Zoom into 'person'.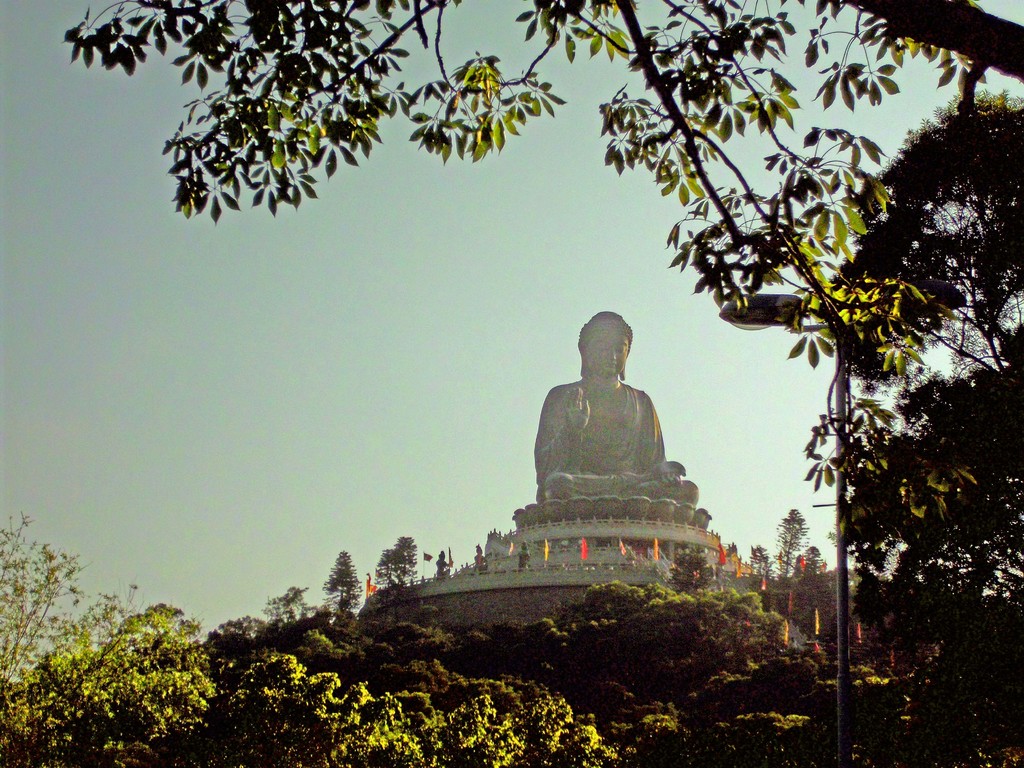
Zoom target: x1=534 y1=308 x2=697 y2=500.
